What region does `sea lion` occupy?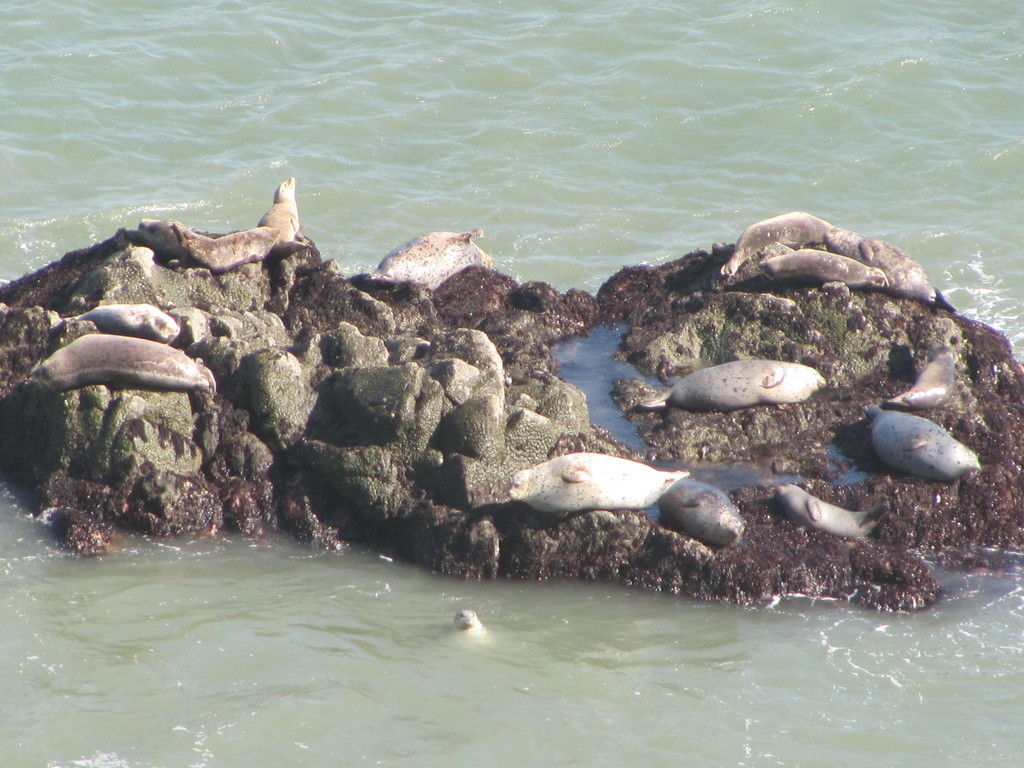
Rect(509, 451, 687, 518).
